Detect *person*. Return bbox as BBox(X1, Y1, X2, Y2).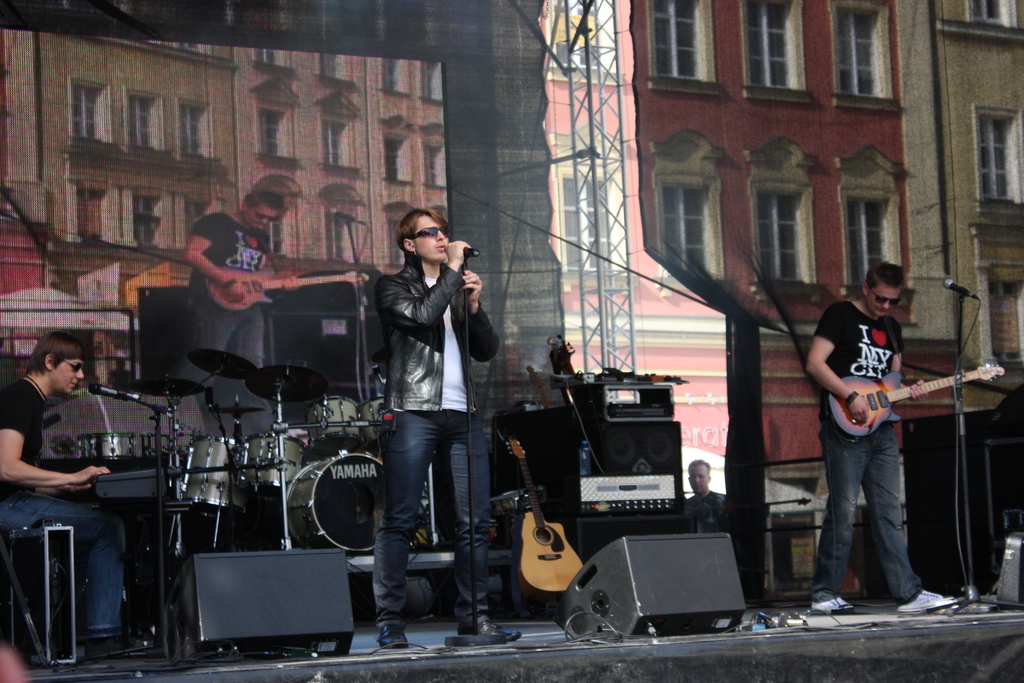
BBox(801, 264, 958, 609).
